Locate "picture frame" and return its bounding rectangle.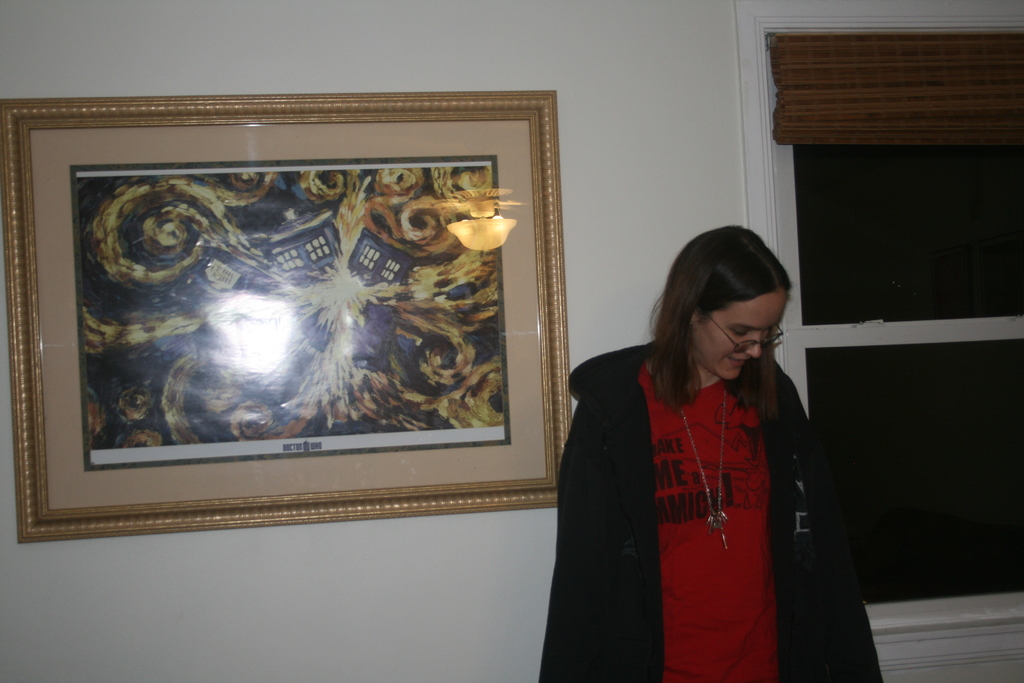
left=0, top=83, right=598, bottom=552.
